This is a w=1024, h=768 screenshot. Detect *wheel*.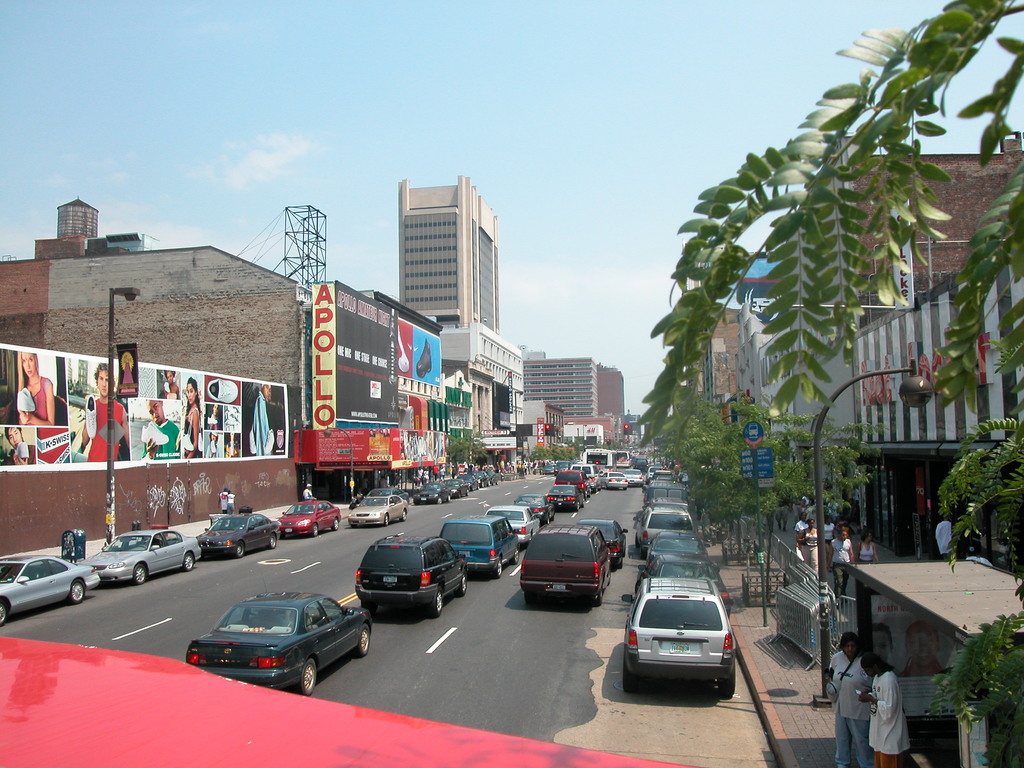
l=635, t=536, r=640, b=548.
